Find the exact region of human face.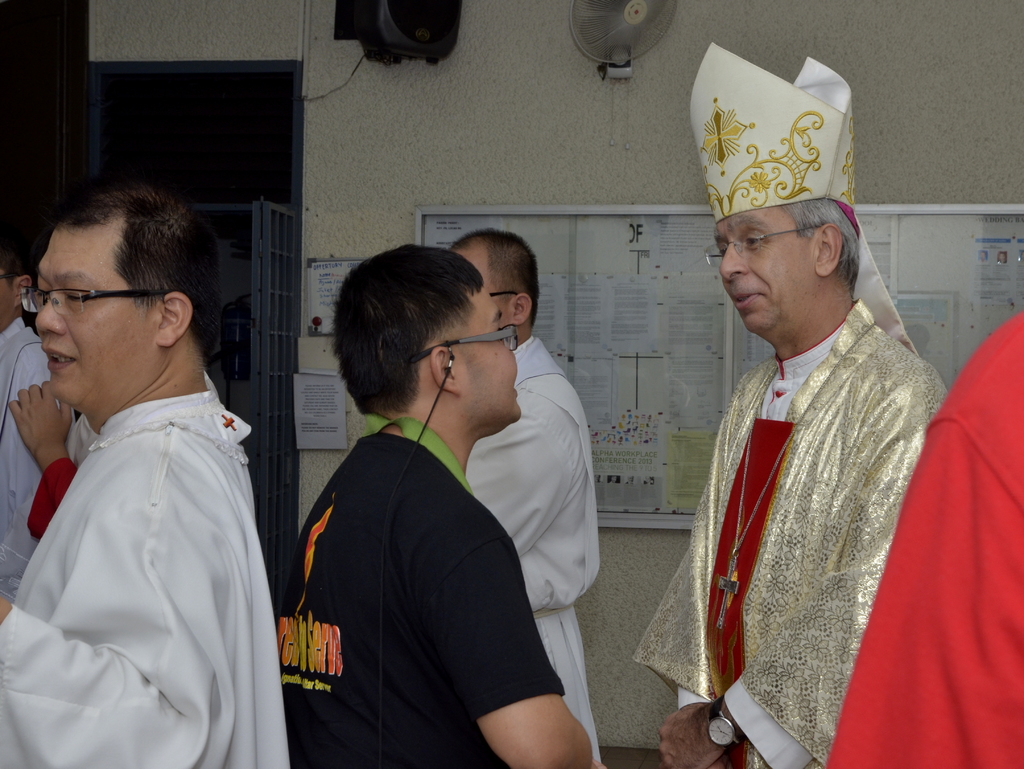
Exact region: select_region(706, 214, 817, 337).
